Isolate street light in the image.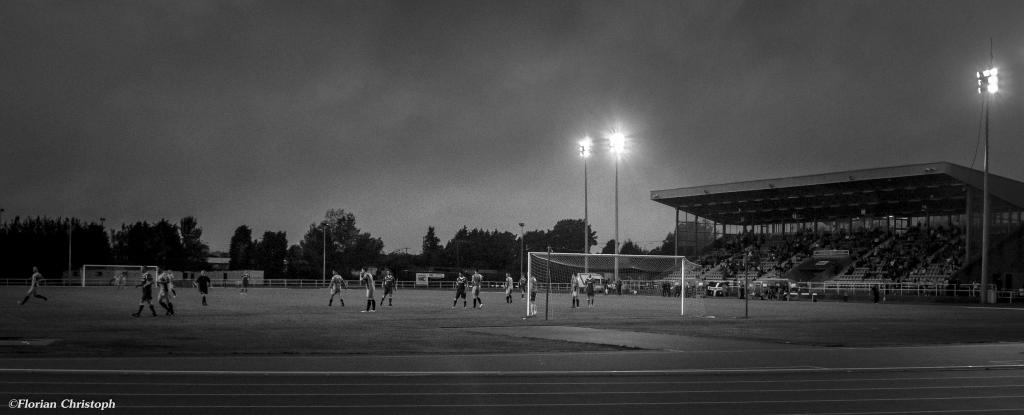
Isolated region: 320,222,332,283.
